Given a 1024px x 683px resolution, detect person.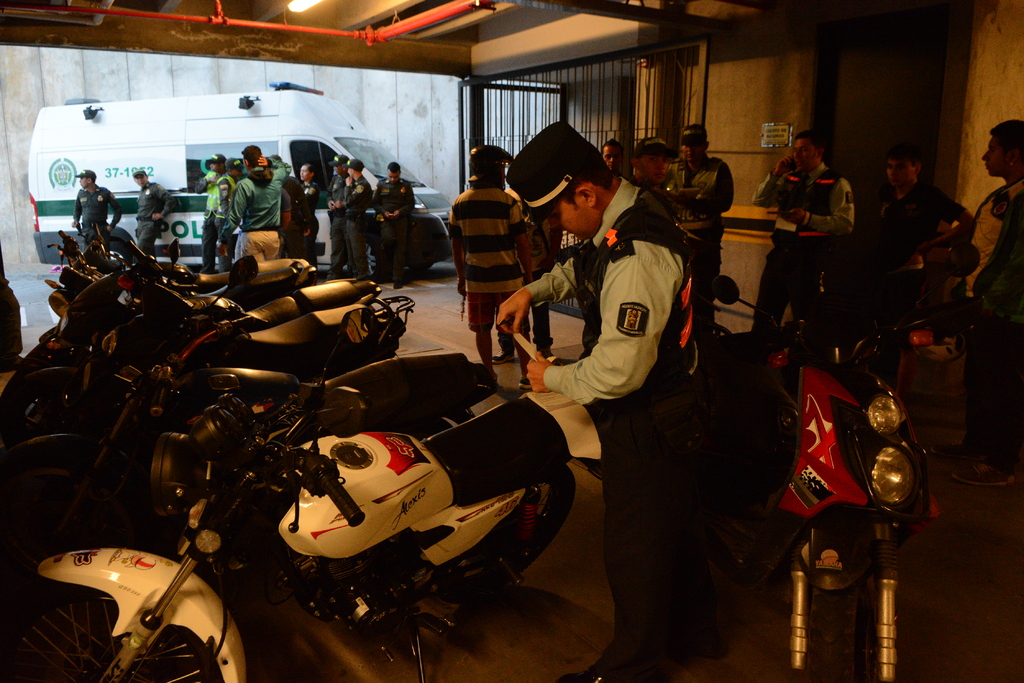
{"x1": 672, "y1": 125, "x2": 733, "y2": 264}.
